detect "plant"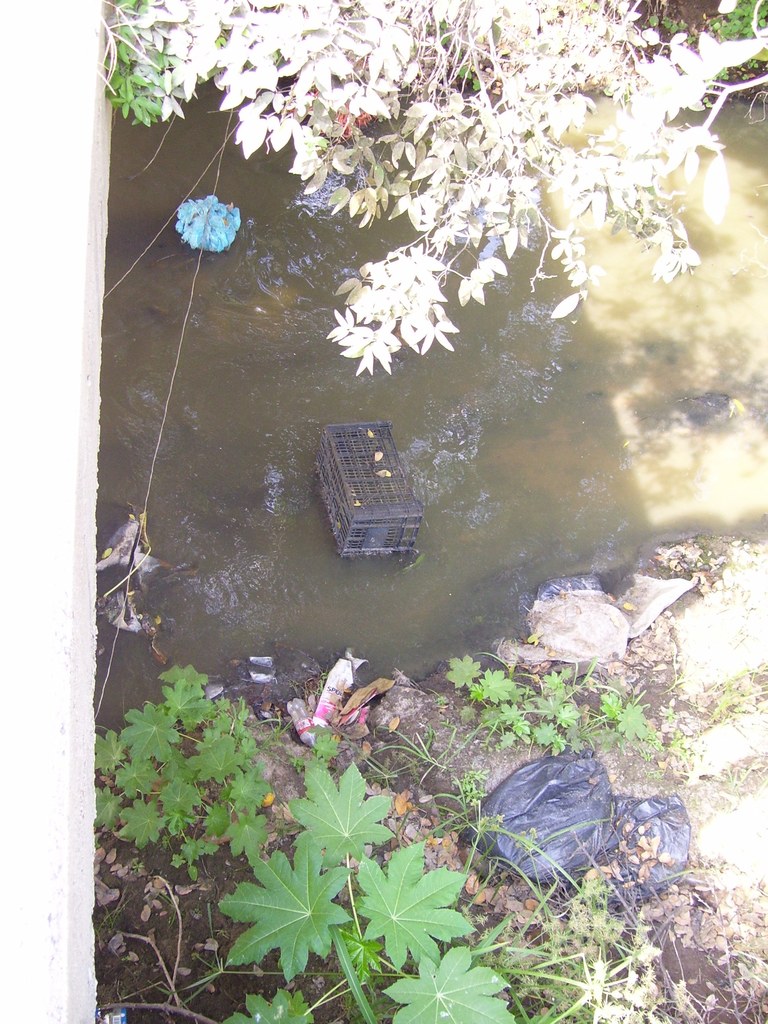
box=[97, 0, 228, 127]
